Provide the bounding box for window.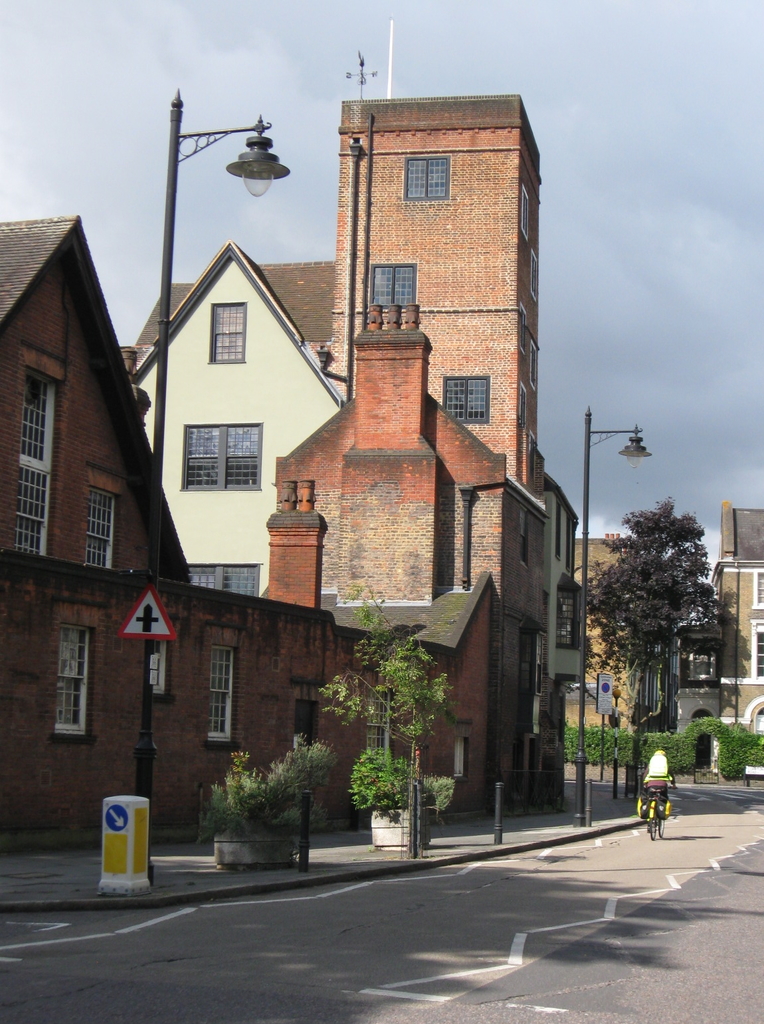
left=17, top=464, right=52, bottom=562.
